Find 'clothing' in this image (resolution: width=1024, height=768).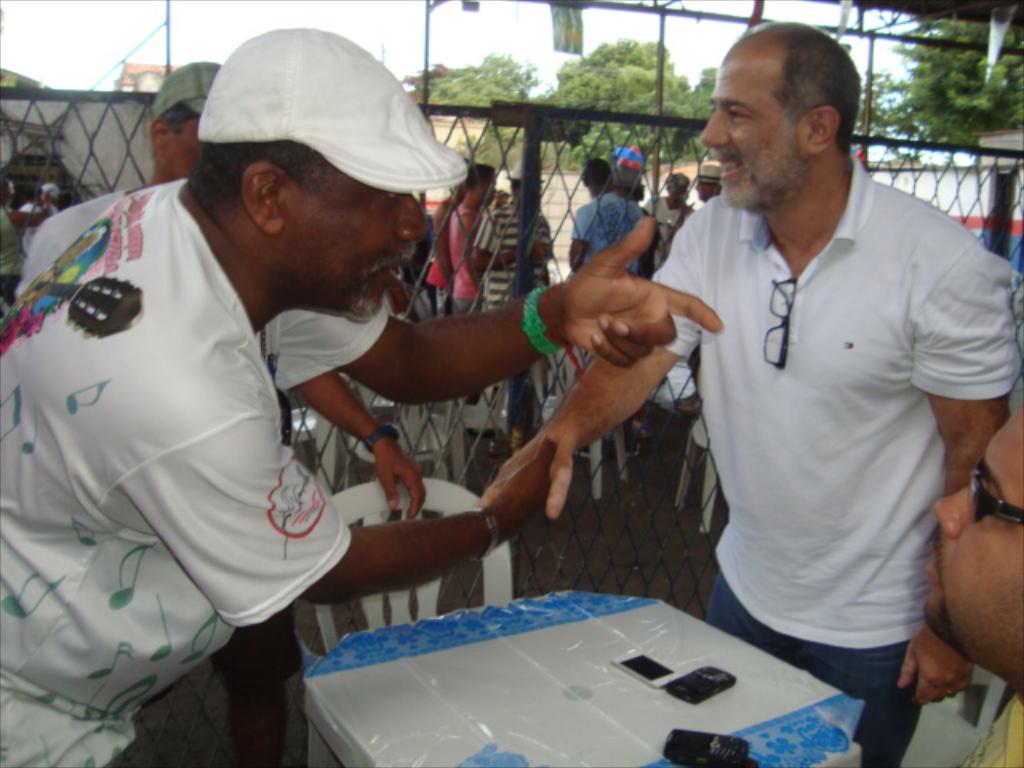
[472, 202, 554, 427].
